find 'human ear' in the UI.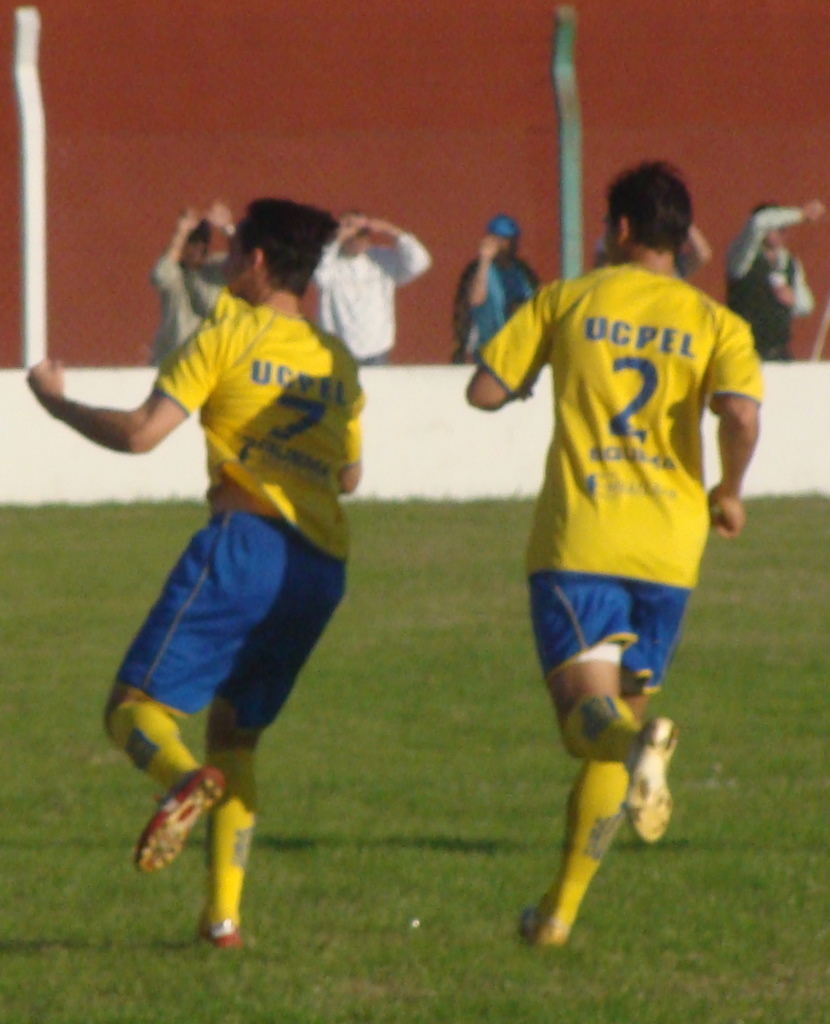
UI element at {"left": 618, "top": 217, "right": 631, "bottom": 245}.
